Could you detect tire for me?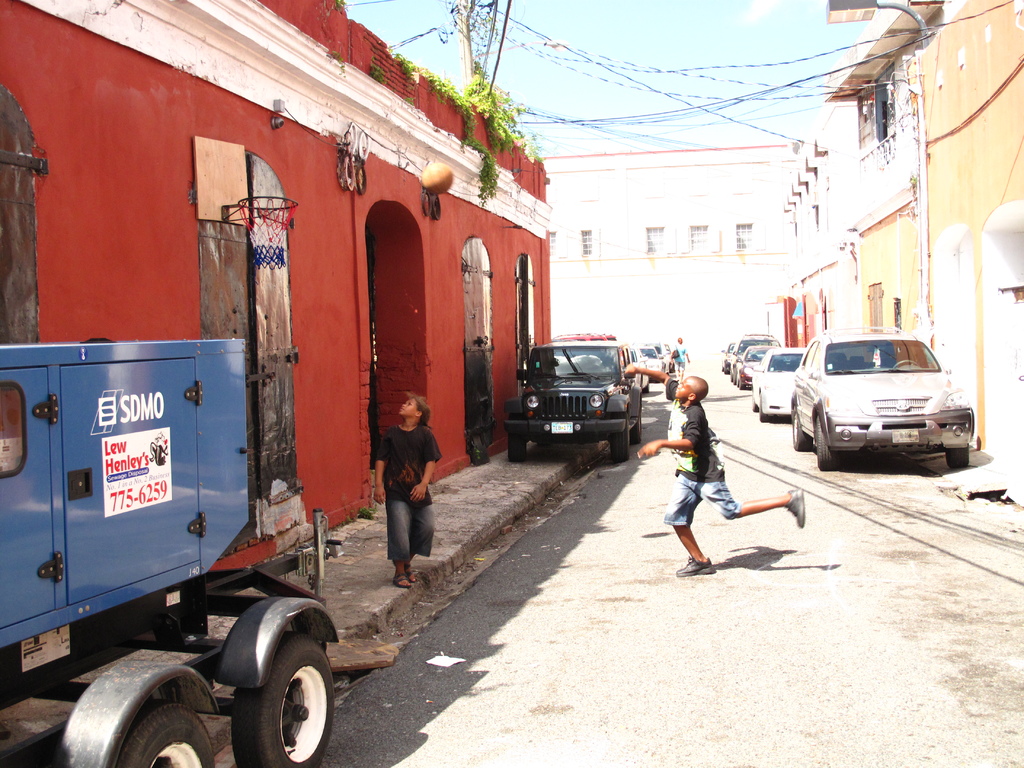
Detection result: crop(753, 397, 760, 412).
